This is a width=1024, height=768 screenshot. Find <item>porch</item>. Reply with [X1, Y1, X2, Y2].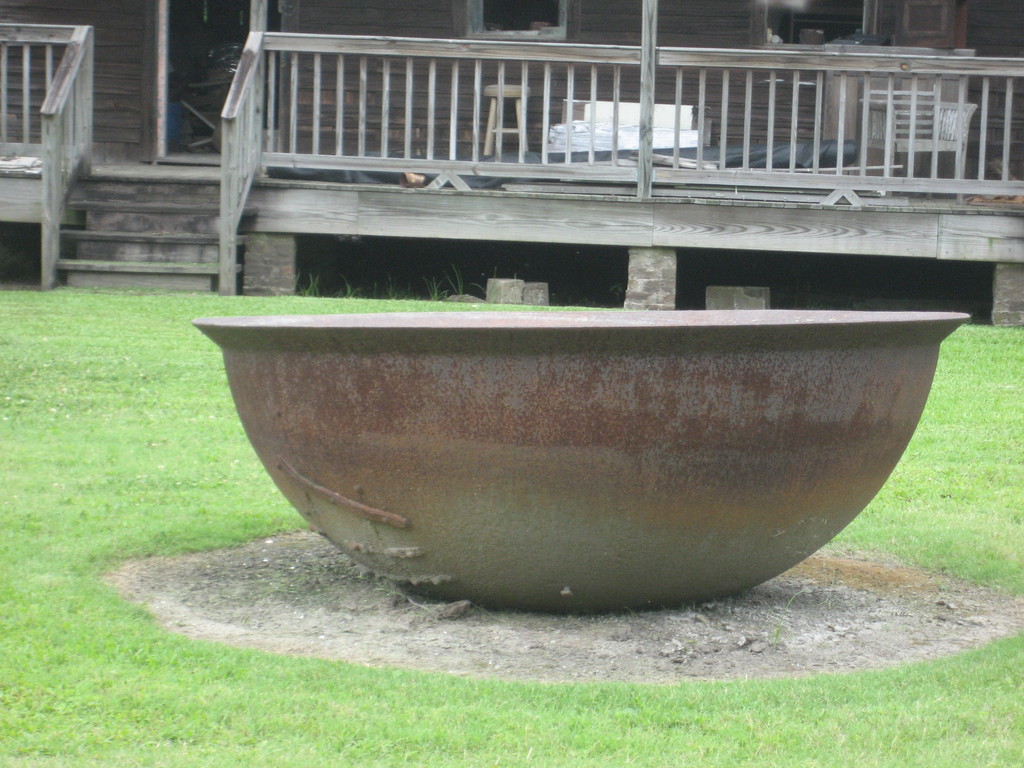
[0, 151, 1023, 328].
